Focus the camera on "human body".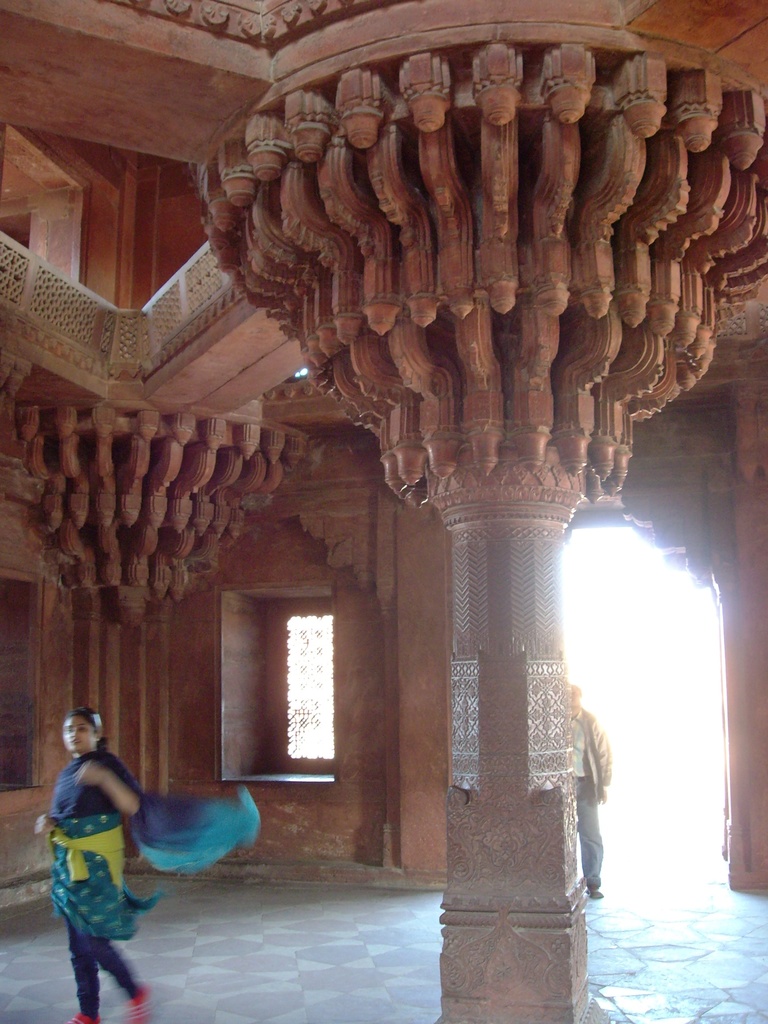
Focus region: bbox=[569, 707, 614, 907].
